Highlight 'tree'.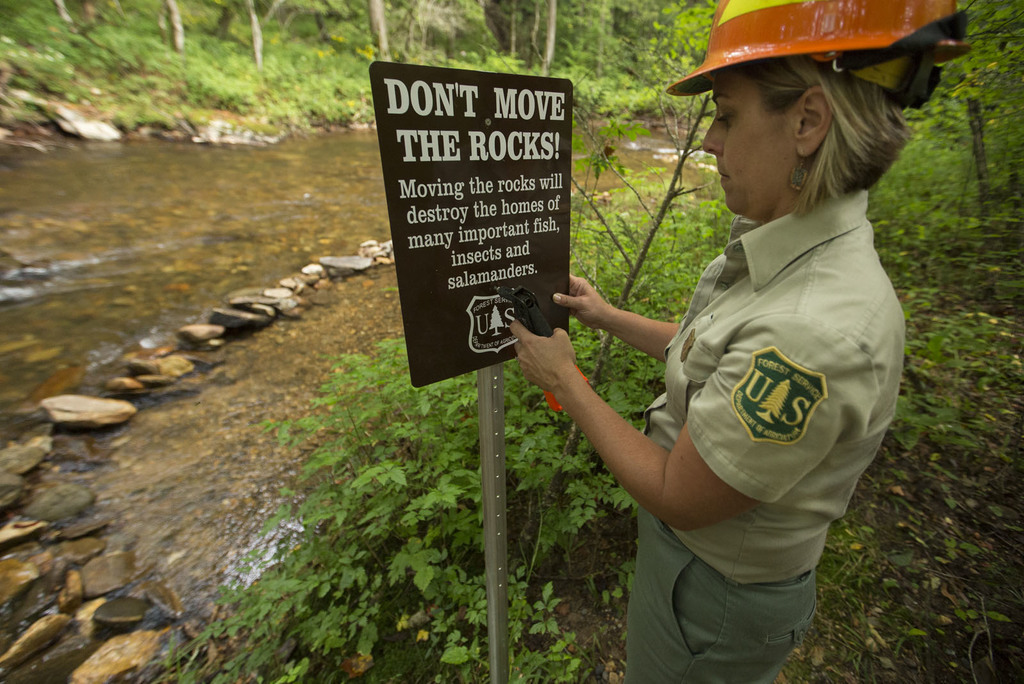
Highlighted region: 163 1 189 51.
